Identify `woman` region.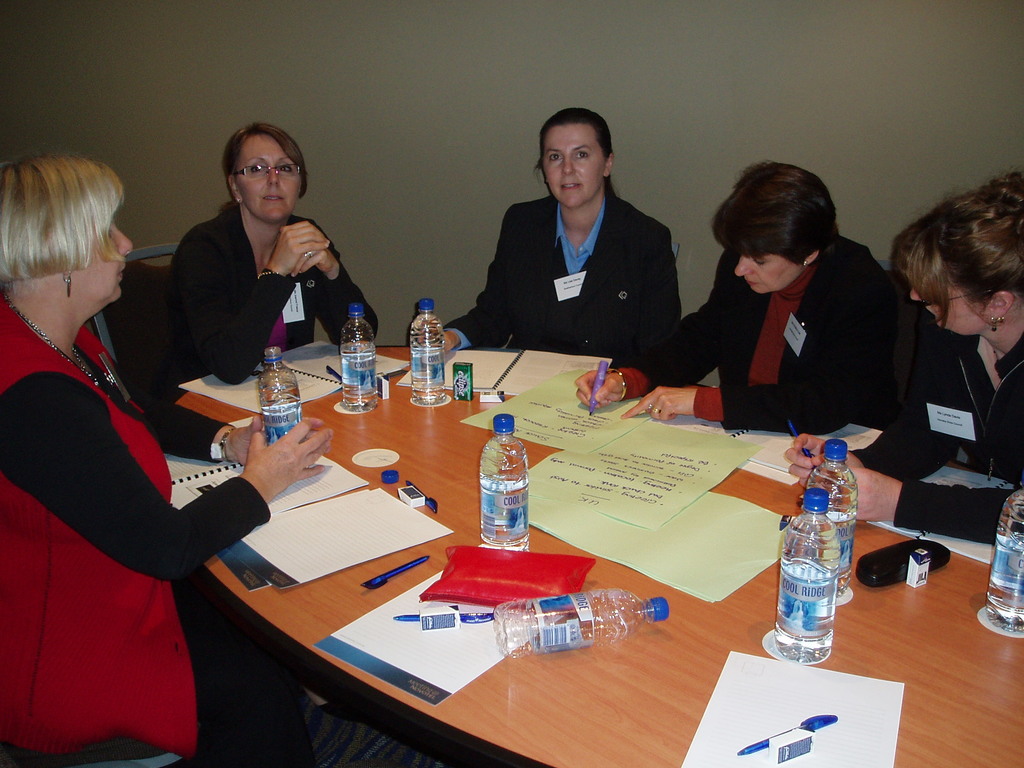
Region: (12,127,244,767).
